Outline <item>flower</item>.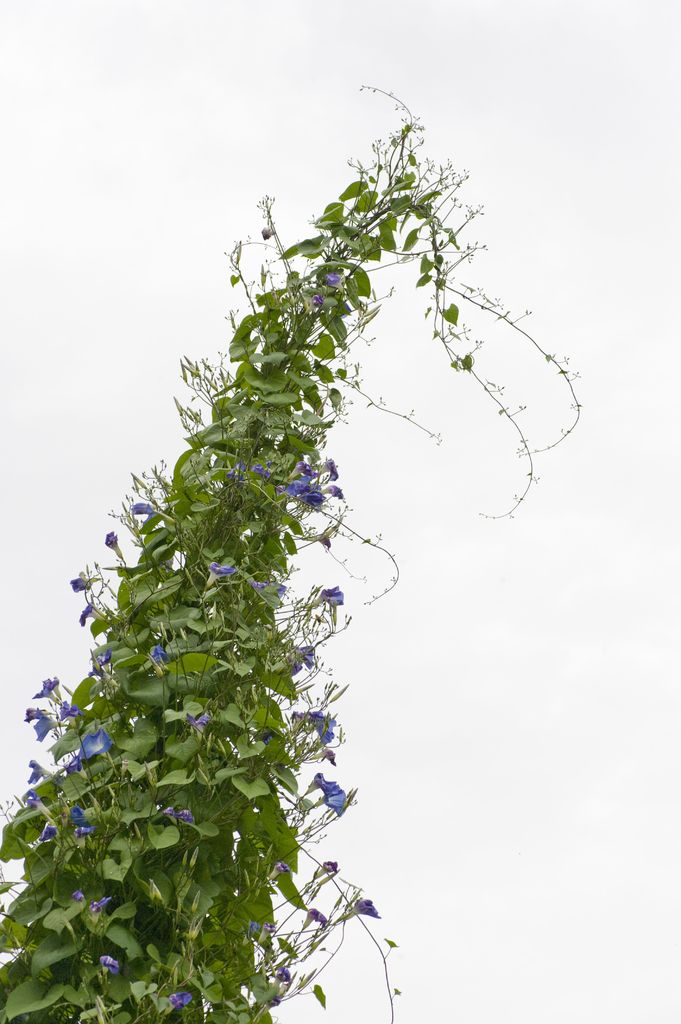
Outline: l=19, t=764, r=43, b=787.
